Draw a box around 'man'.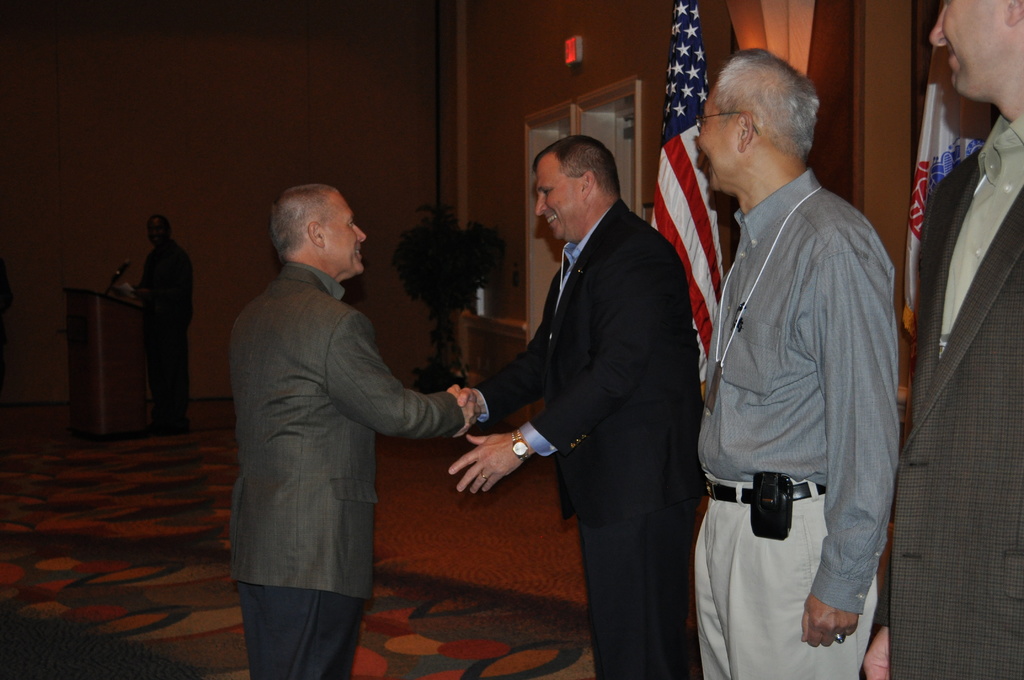
(left=692, top=42, right=897, bottom=679).
